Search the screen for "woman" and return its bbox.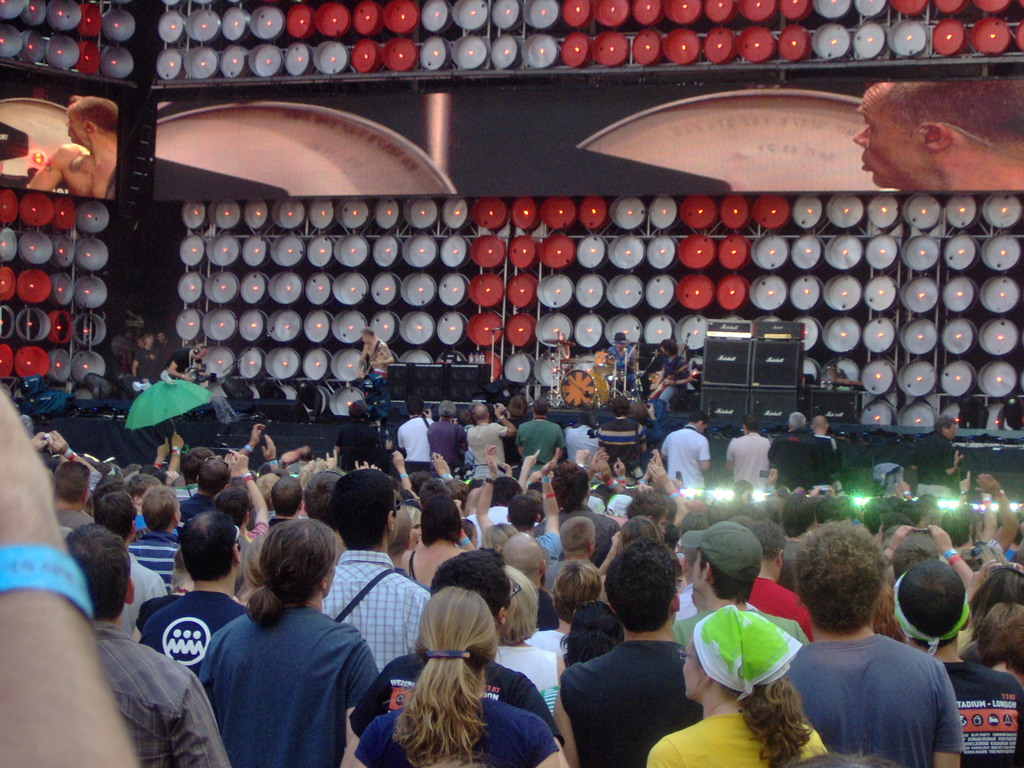
Found: box=[593, 518, 664, 595].
